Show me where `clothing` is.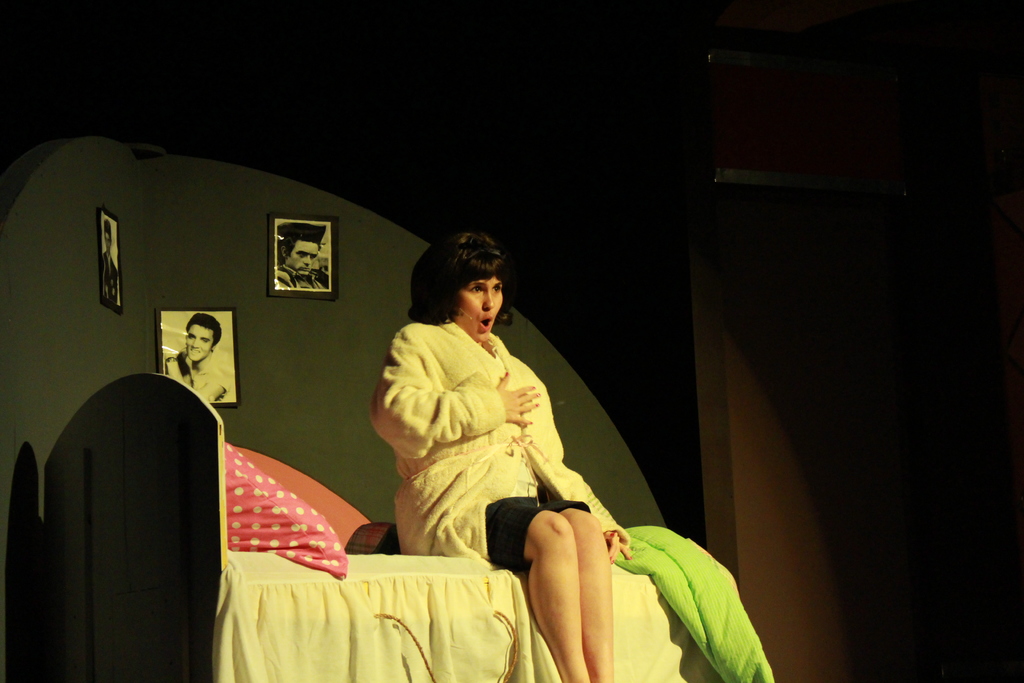
`clothing` is at 157 354 228 401.
